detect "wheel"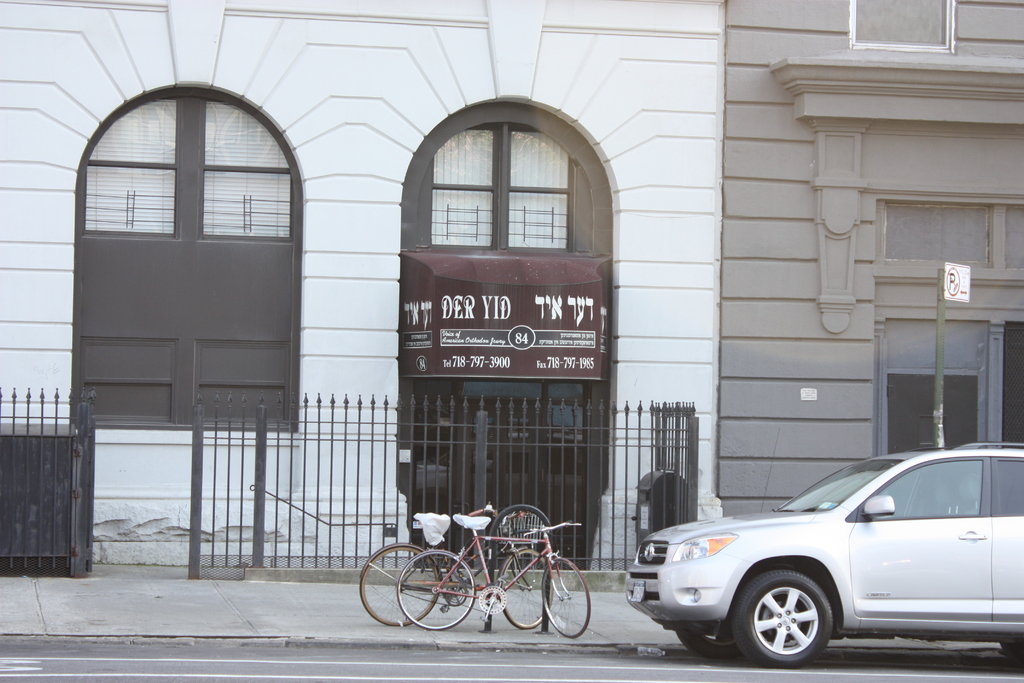
362,544,438,624
